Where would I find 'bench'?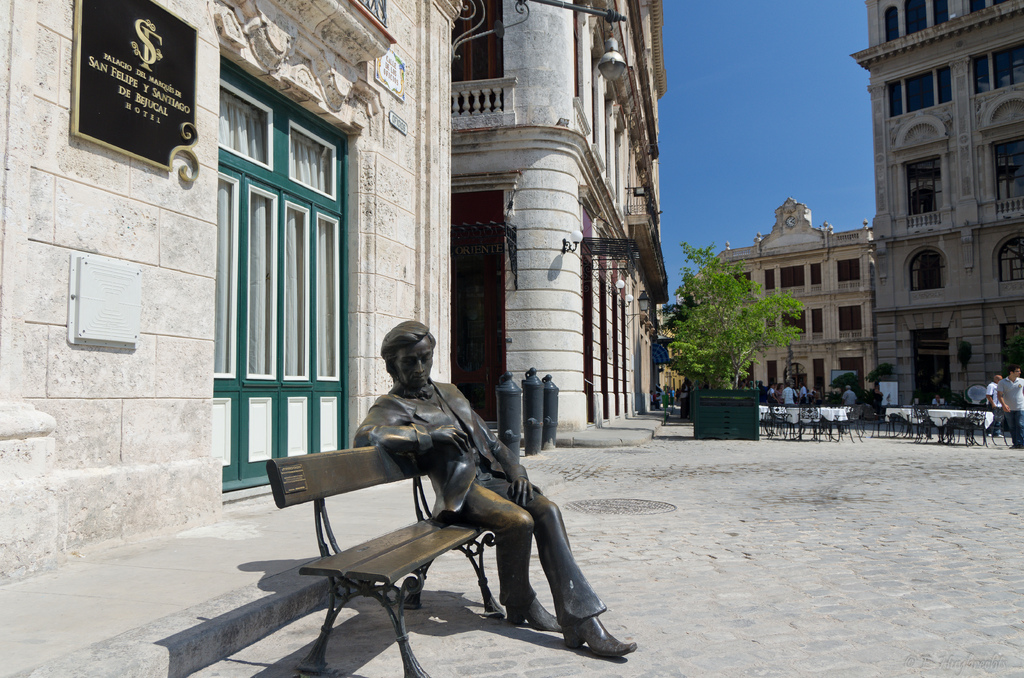
At 272, 419, 511, 664.
